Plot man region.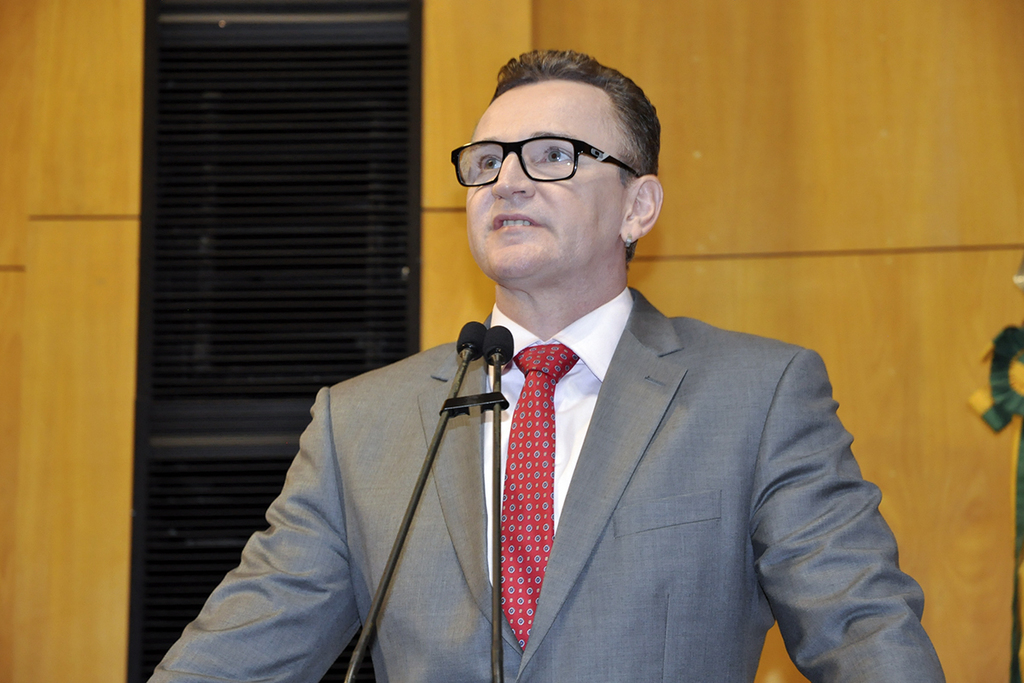
Plotted at Rect(254, 66, 925, 671).
